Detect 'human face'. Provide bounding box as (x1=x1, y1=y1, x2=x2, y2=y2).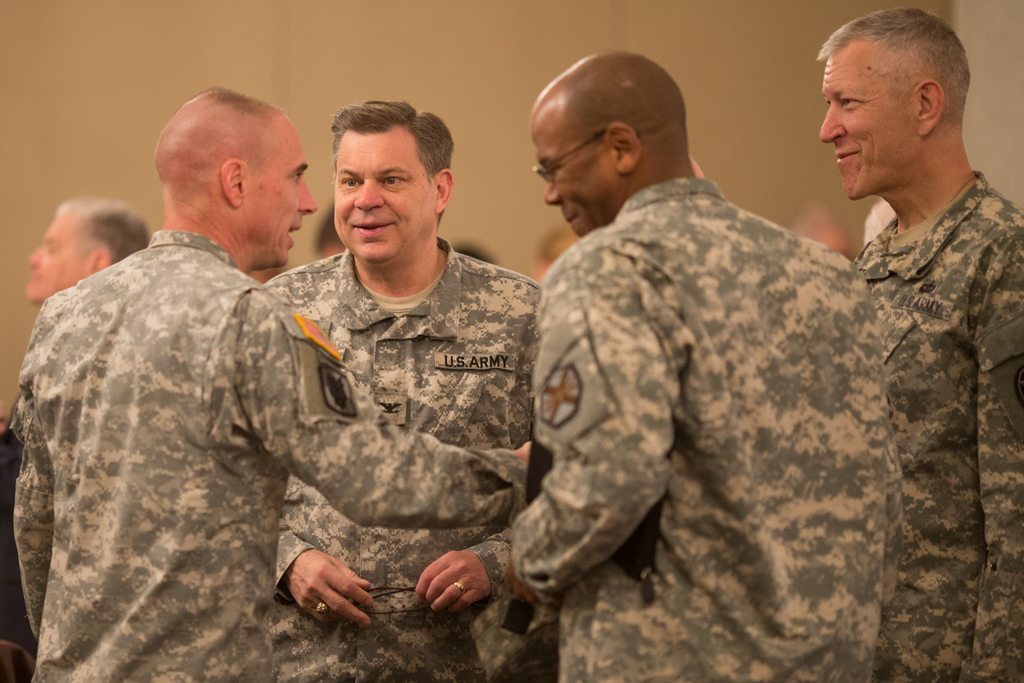
(x1=819, y1=39, x2=906, y2=197).
